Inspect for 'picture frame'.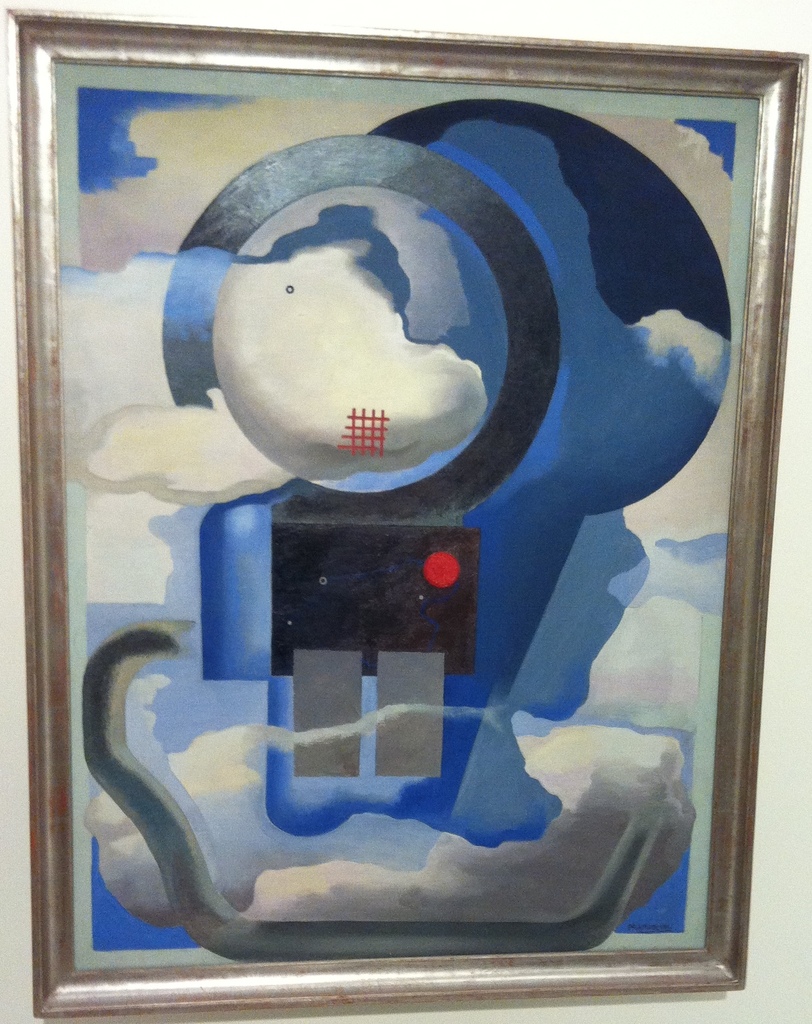
Inspection: l=5, t=17, r=797, b=1014.
